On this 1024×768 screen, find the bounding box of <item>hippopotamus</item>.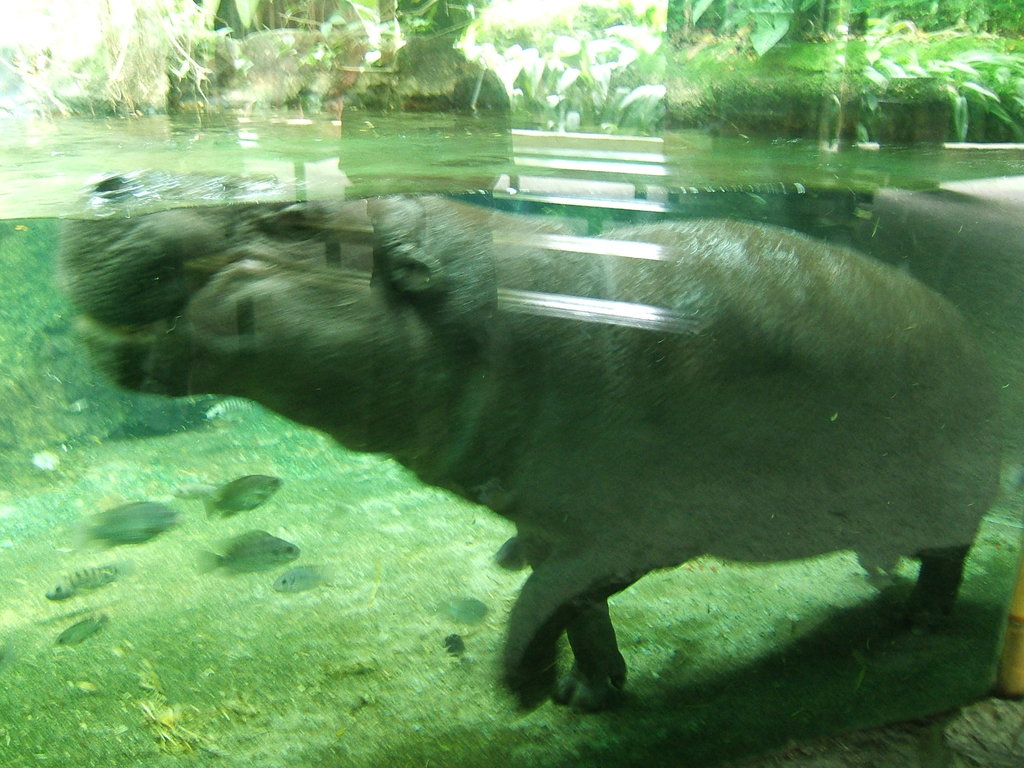
Bounding box: [55, 166, 1007, 708].
